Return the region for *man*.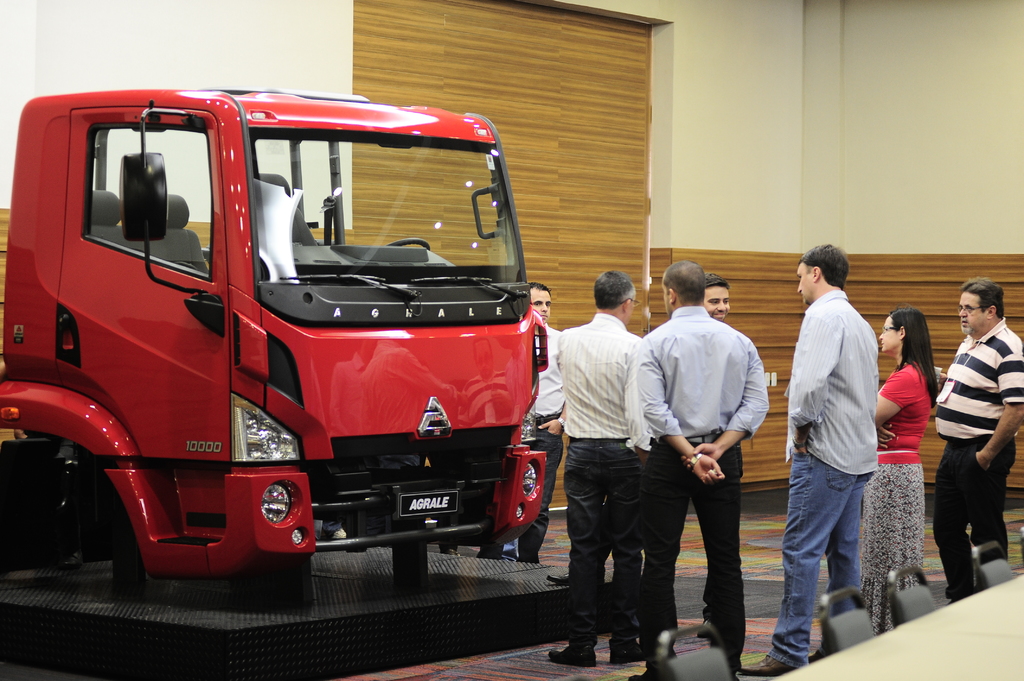
pyautogui.locateOnScreen(769, 248, 913, 680).
